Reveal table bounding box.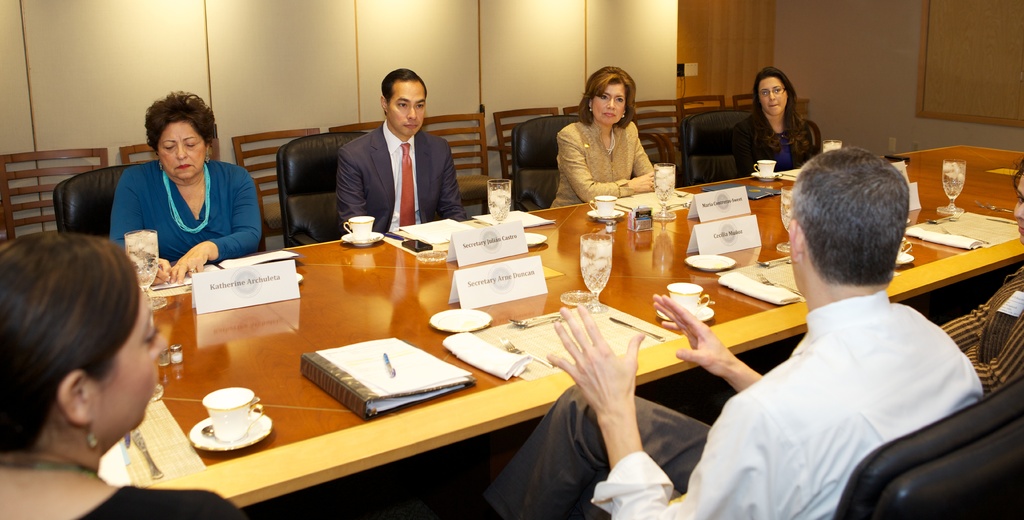
Revealed: {"x1": 130, "y1": 142, "x2": 1023, "y2": 515}.
